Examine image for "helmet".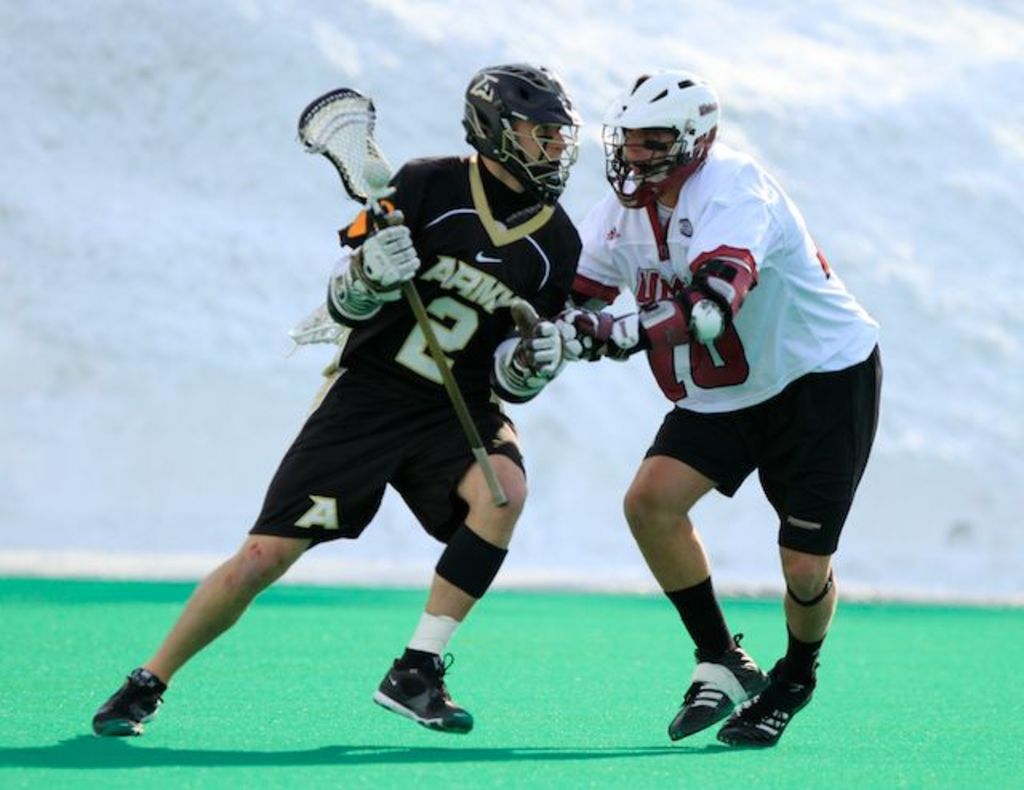
Examination result: 595 67 725 208.
